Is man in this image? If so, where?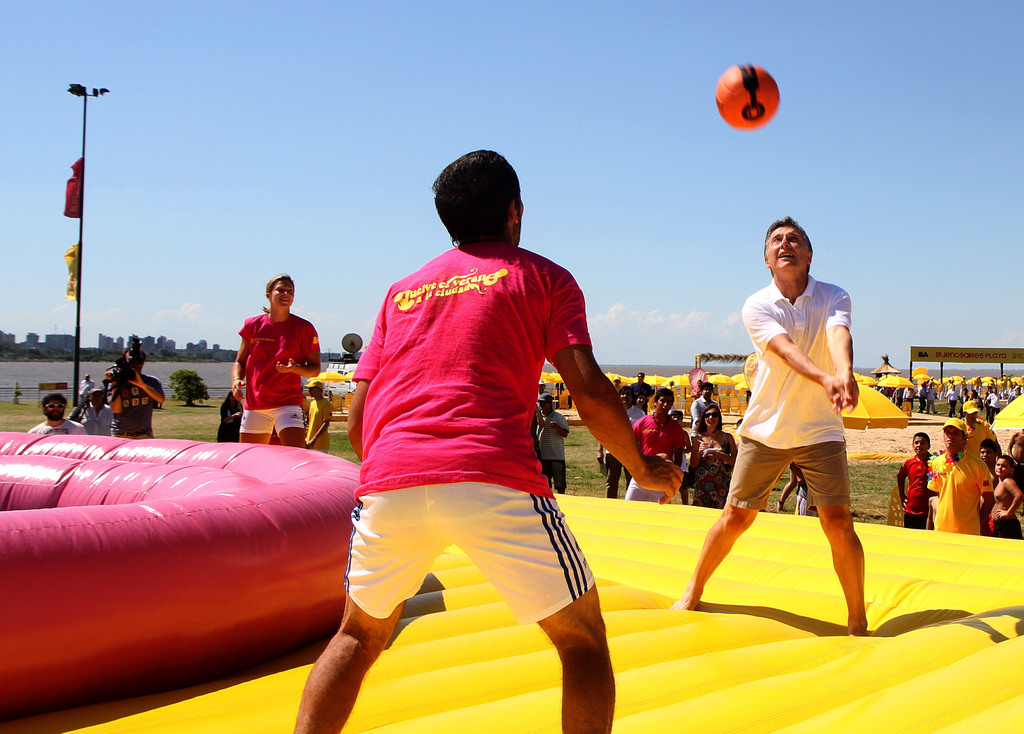
Yes, at (109, 344, 161, 436).
